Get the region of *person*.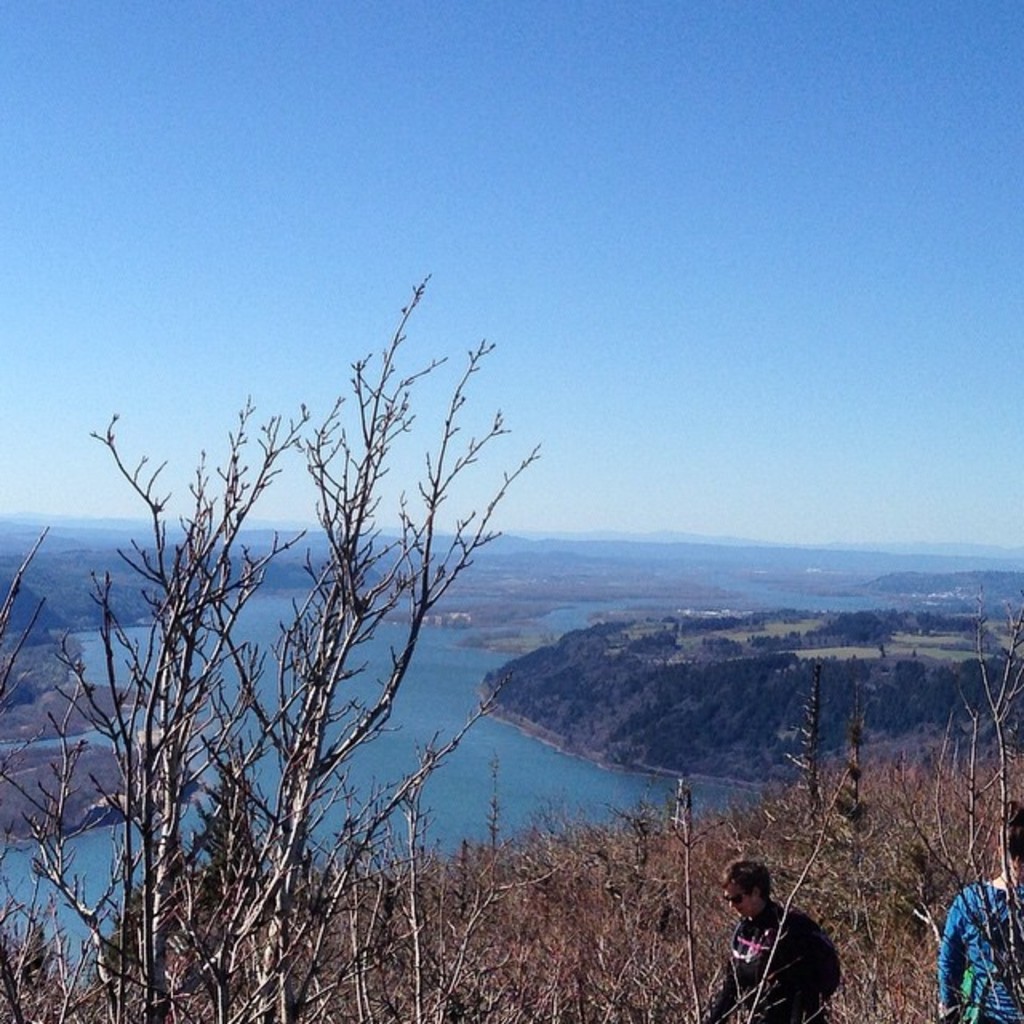
[728,864,854,1003].
